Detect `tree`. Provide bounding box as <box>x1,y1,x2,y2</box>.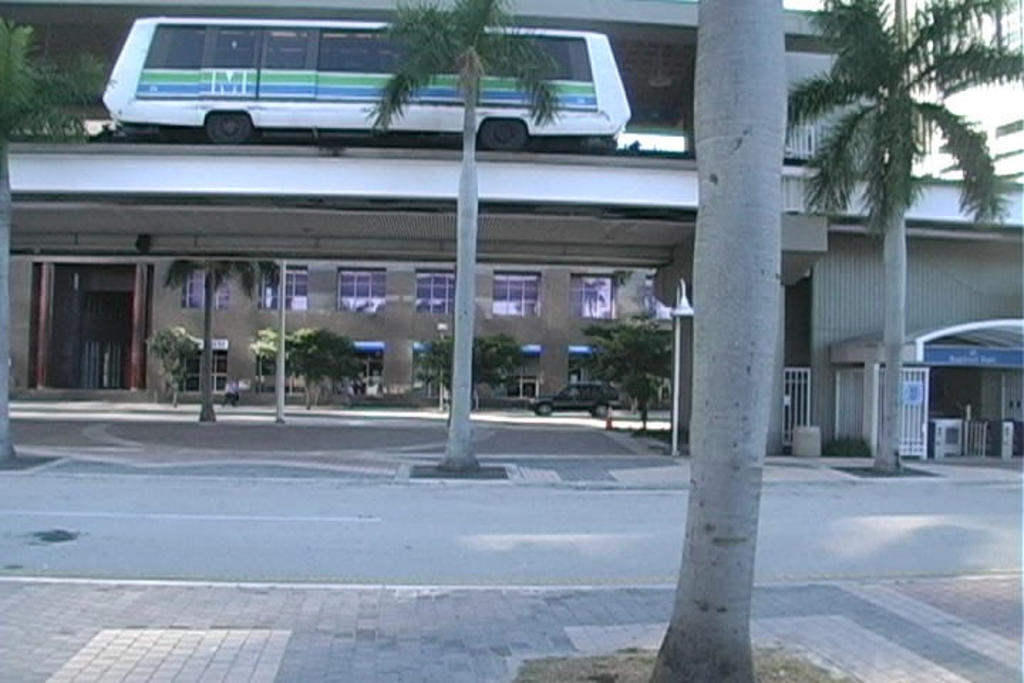
<box>411,322,513,410</box>.
